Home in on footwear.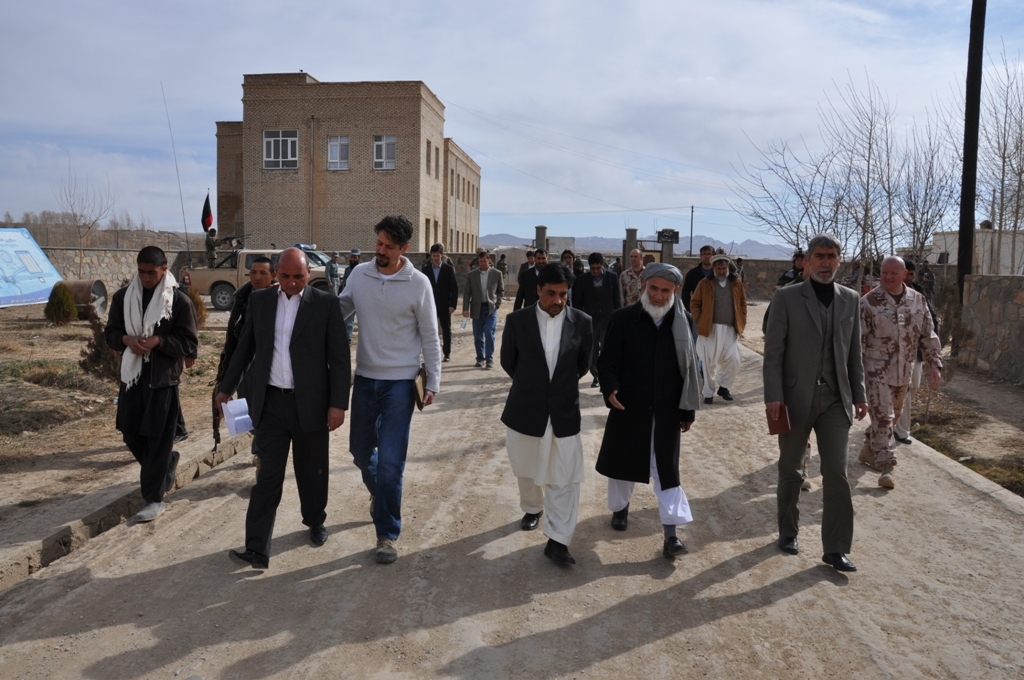
Homed in at (left=660, top=534, right=690, bottom=559).
